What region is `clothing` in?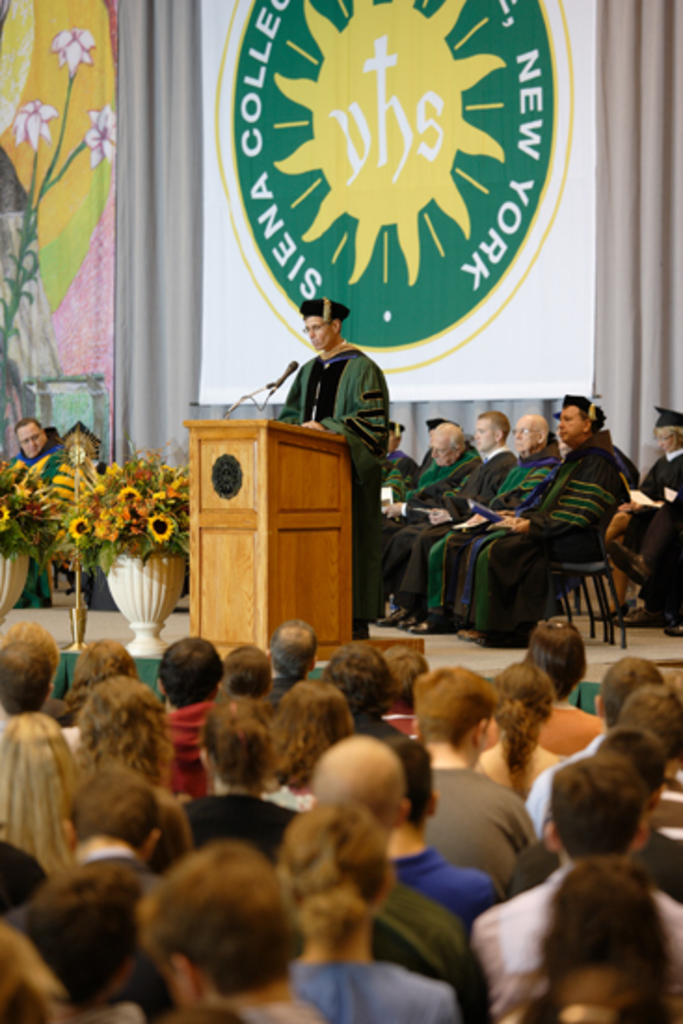
(x1=0, y1=842, x2=47, y2=909).
